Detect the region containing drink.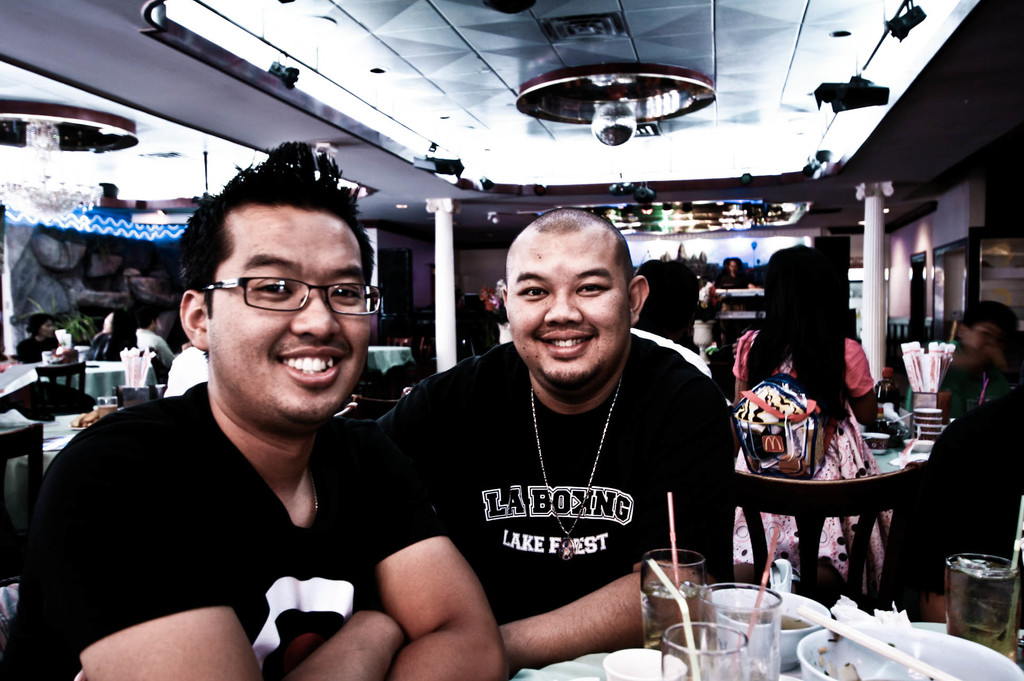
detection(719, 609, 811, 631).
